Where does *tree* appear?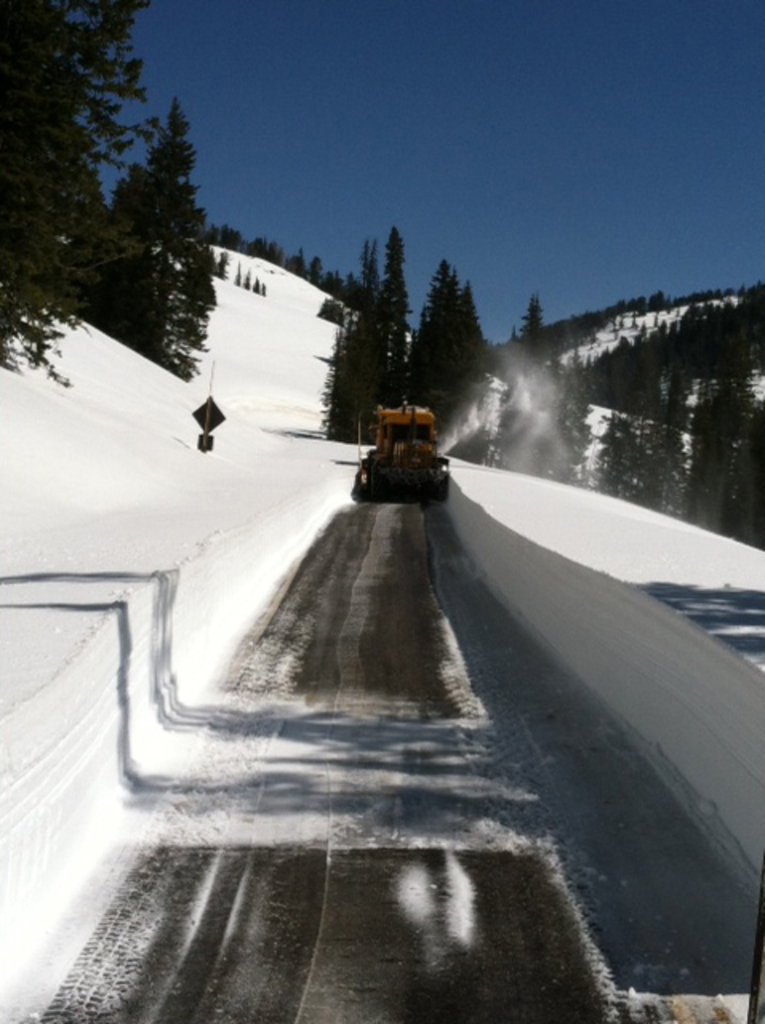
Appears at l=0, t=0, r=224, b=426.
